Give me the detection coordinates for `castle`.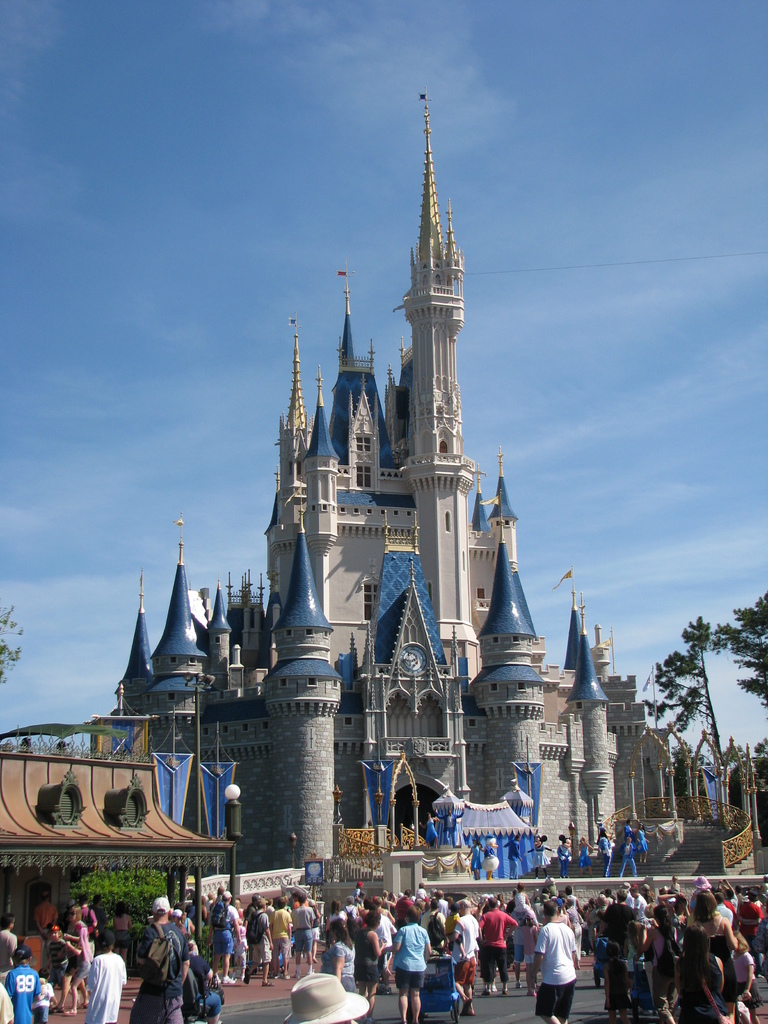
<bbox>86, 92, 742, 954</bbox>.
